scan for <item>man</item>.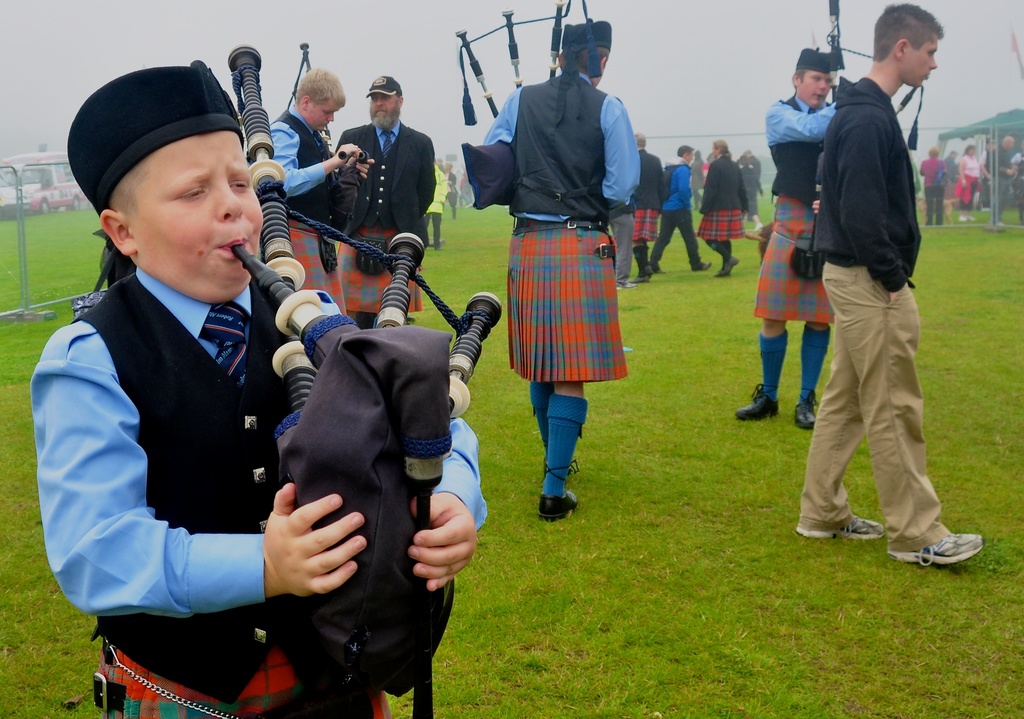
Scan result: select_region(688, 153, 697, 206).
